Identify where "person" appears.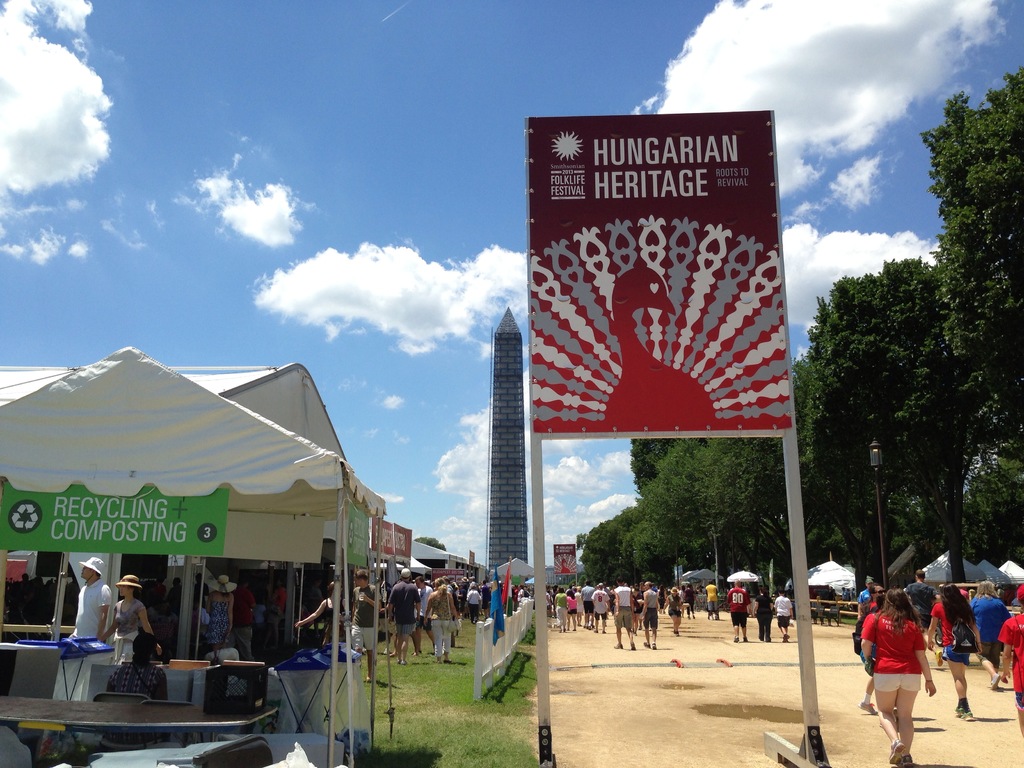
Appears at region(924, 582, 985, 718).
